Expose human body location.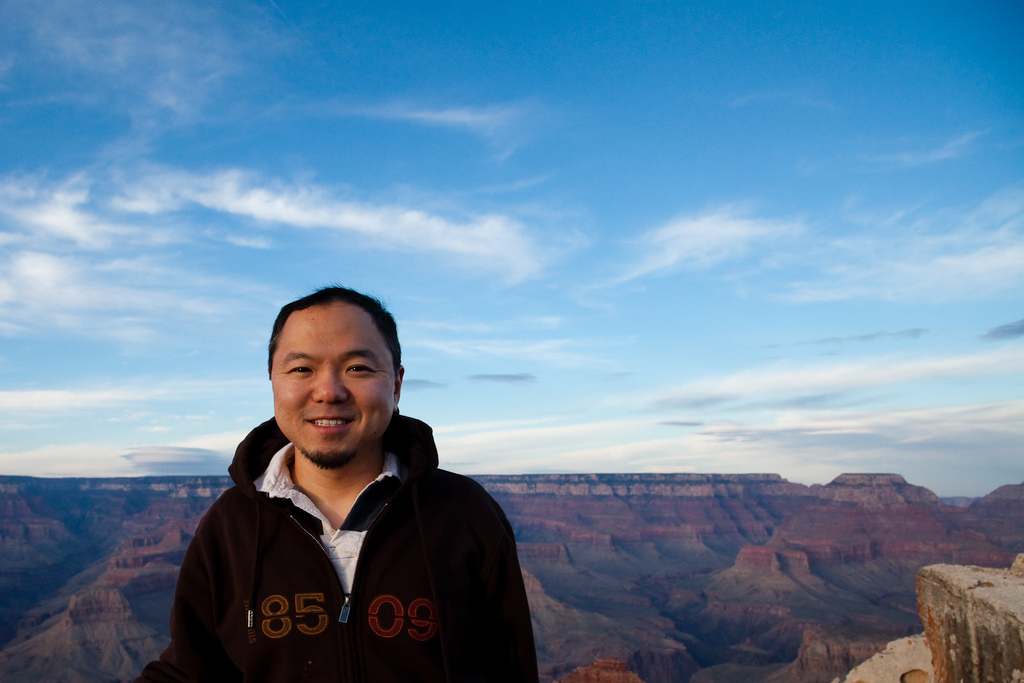
Exposed at [188, 296, 533, 675].
